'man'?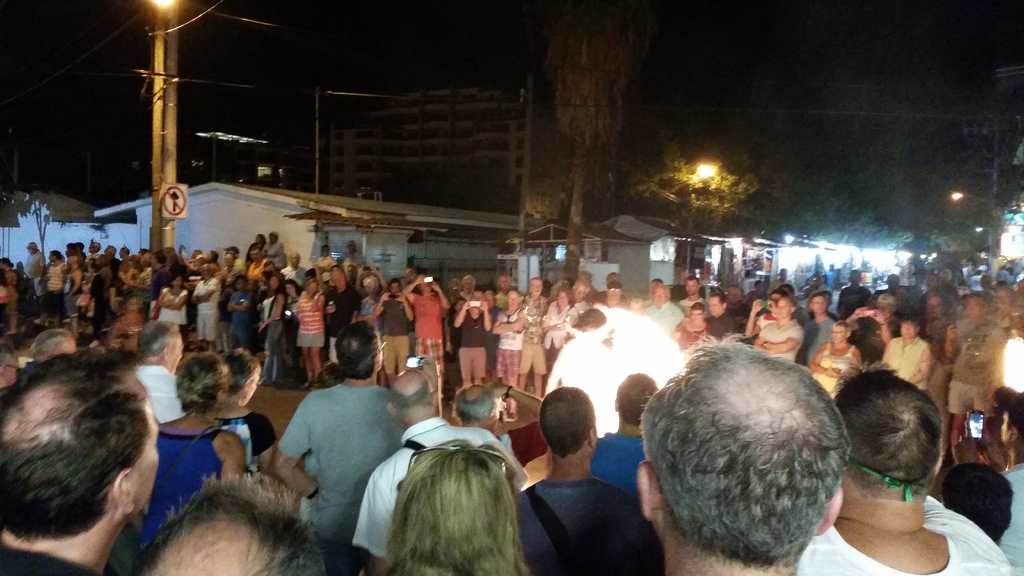
bbox=(636, 335, 851, 575)
